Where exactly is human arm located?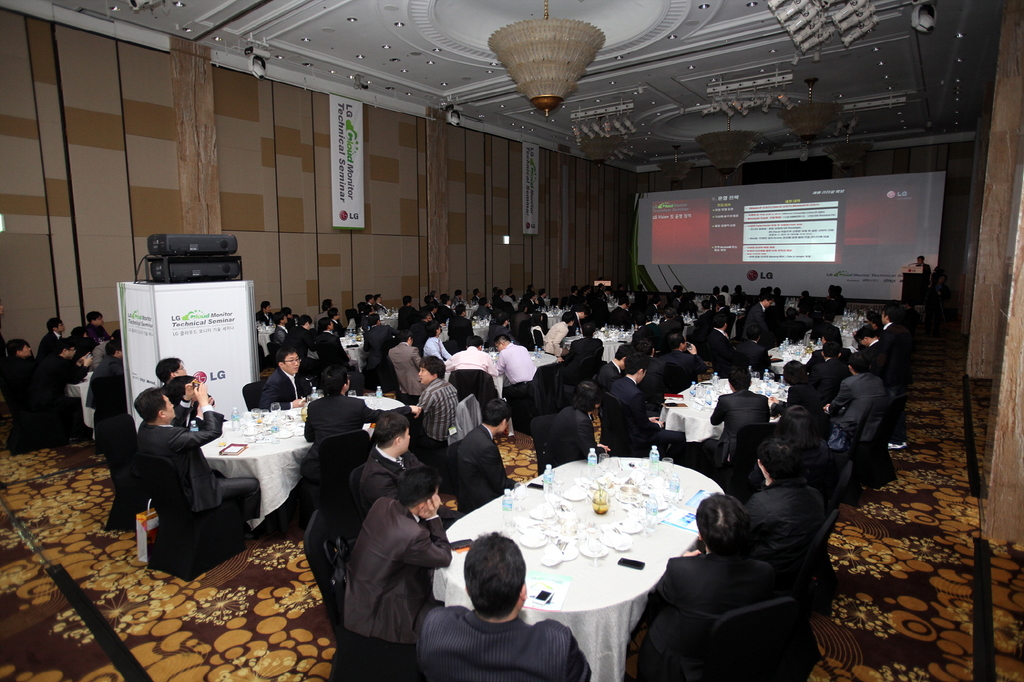
Its bounding box is [410, 390, 431, 413].
